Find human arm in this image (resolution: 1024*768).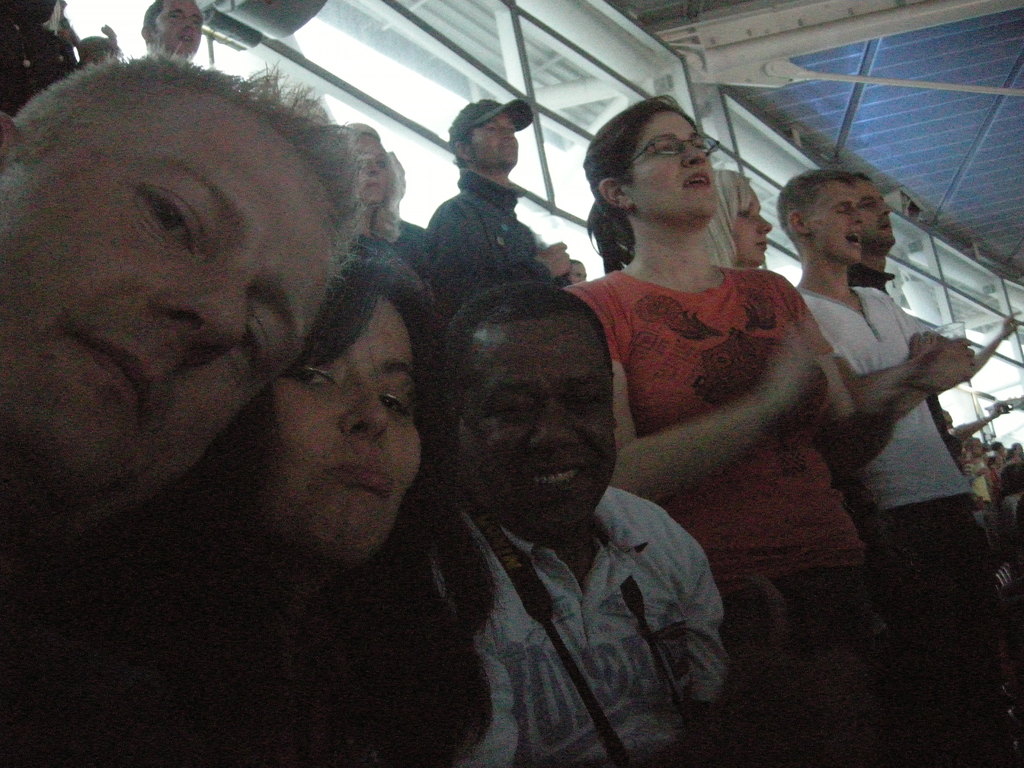
box=[611, 315, 852, 522].
